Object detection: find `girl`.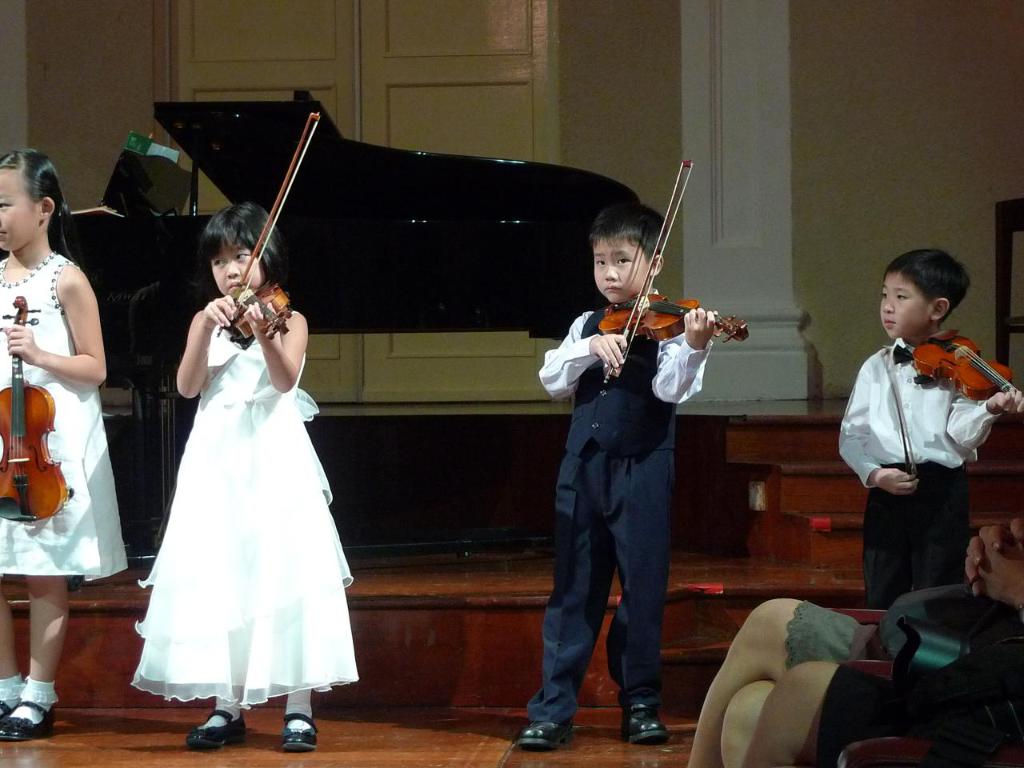
select_region(130, 204, 360, 752).
